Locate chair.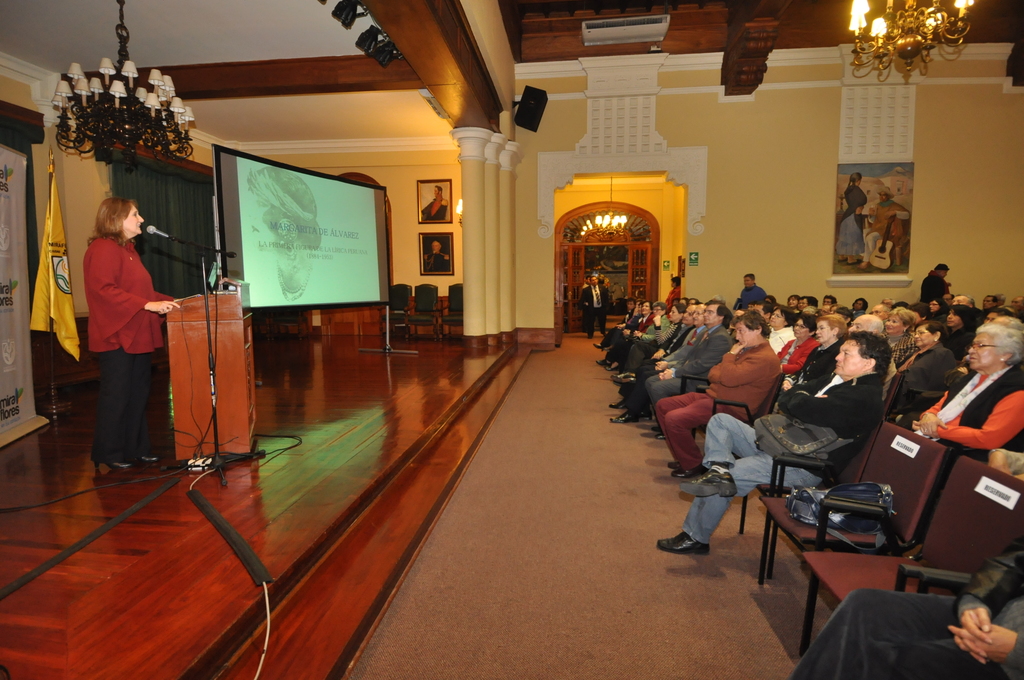
Bounding box: Rect(383, 280, 414, 341).
